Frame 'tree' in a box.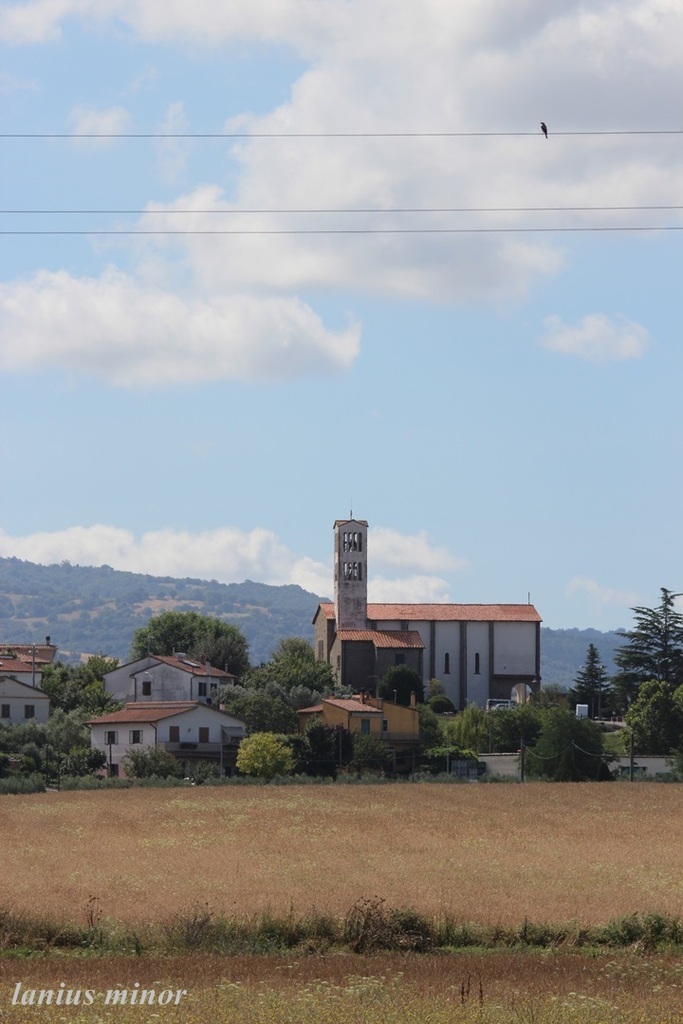
l=620, t=695, r=677, b=762.
